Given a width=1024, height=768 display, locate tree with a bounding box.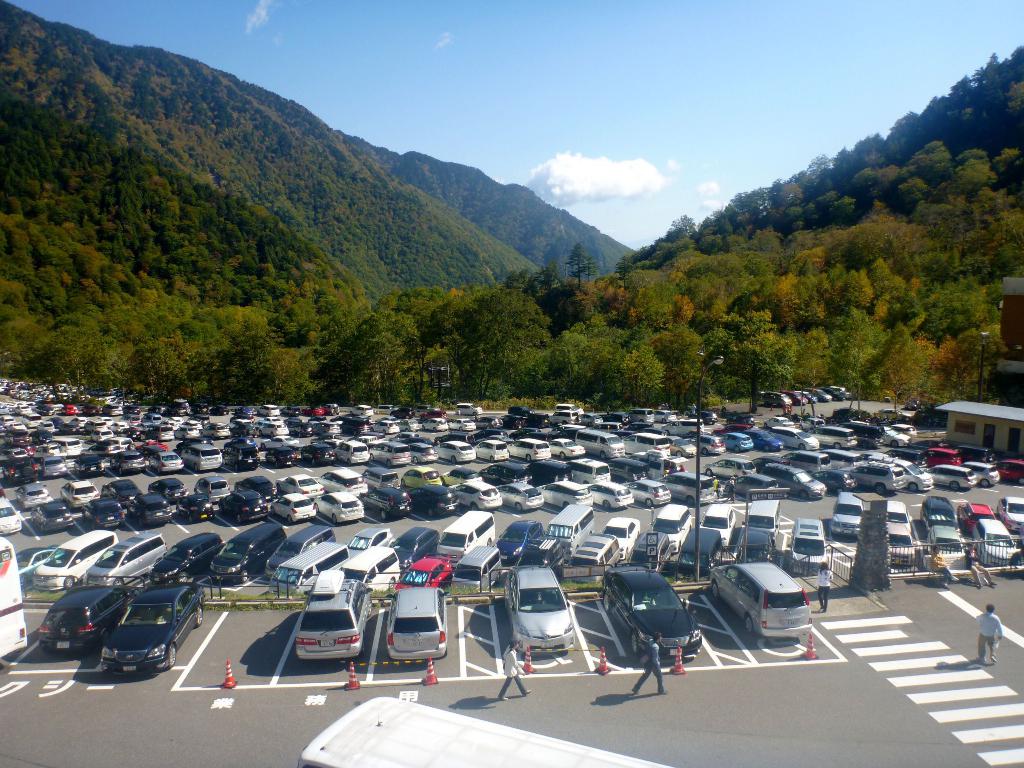
Located: crop(519, 272, 561, 297).
